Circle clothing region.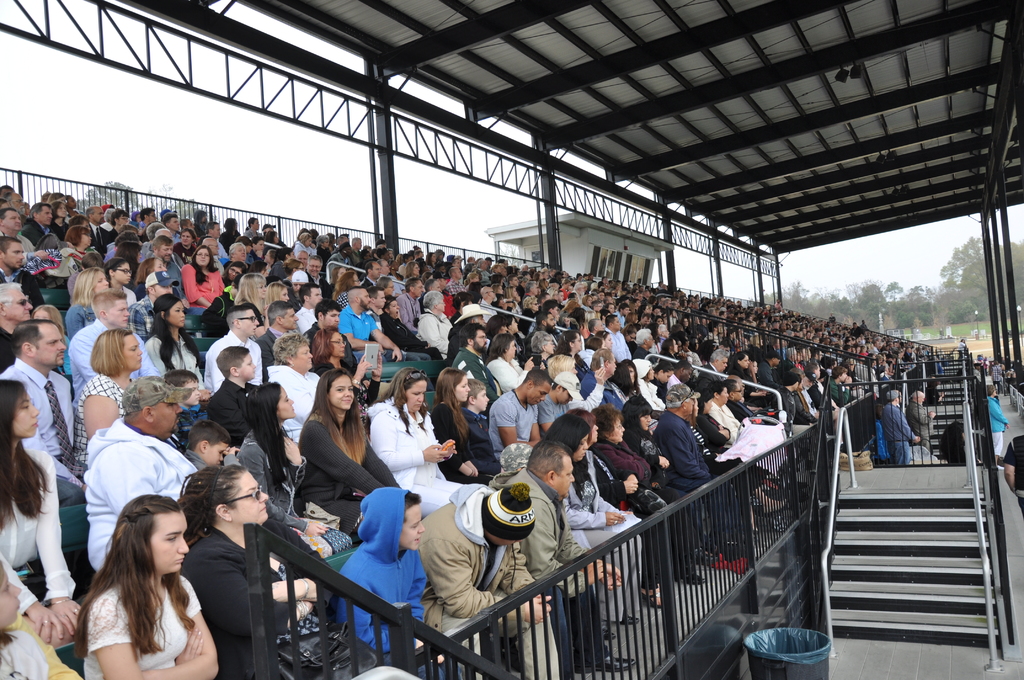
Region: <bbox>973, 358, 984, 366</bbox>.
